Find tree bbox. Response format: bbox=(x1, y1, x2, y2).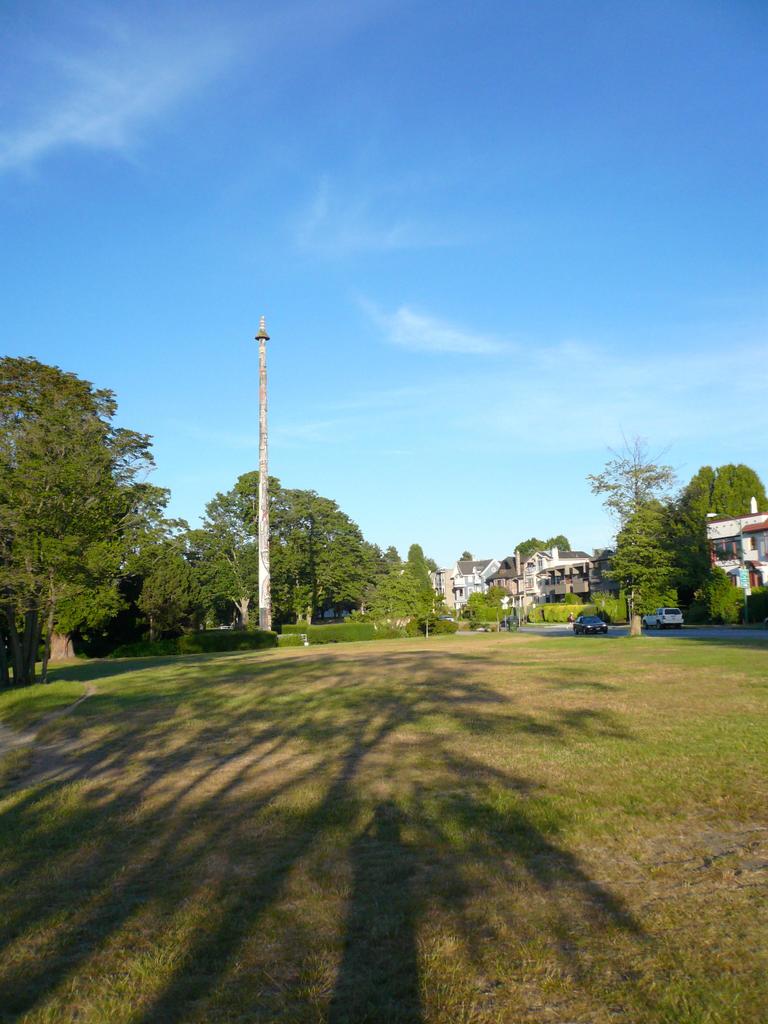
bbox=(396, 541, 443, 628).
